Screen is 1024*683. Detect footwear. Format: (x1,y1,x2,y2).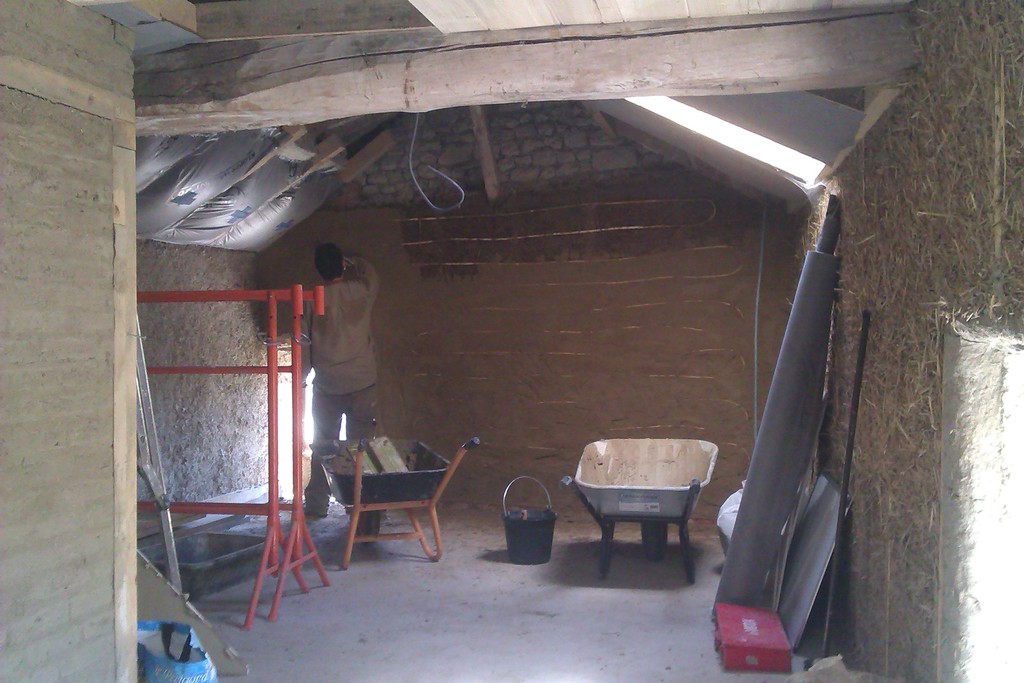
(303,499,328,516).
